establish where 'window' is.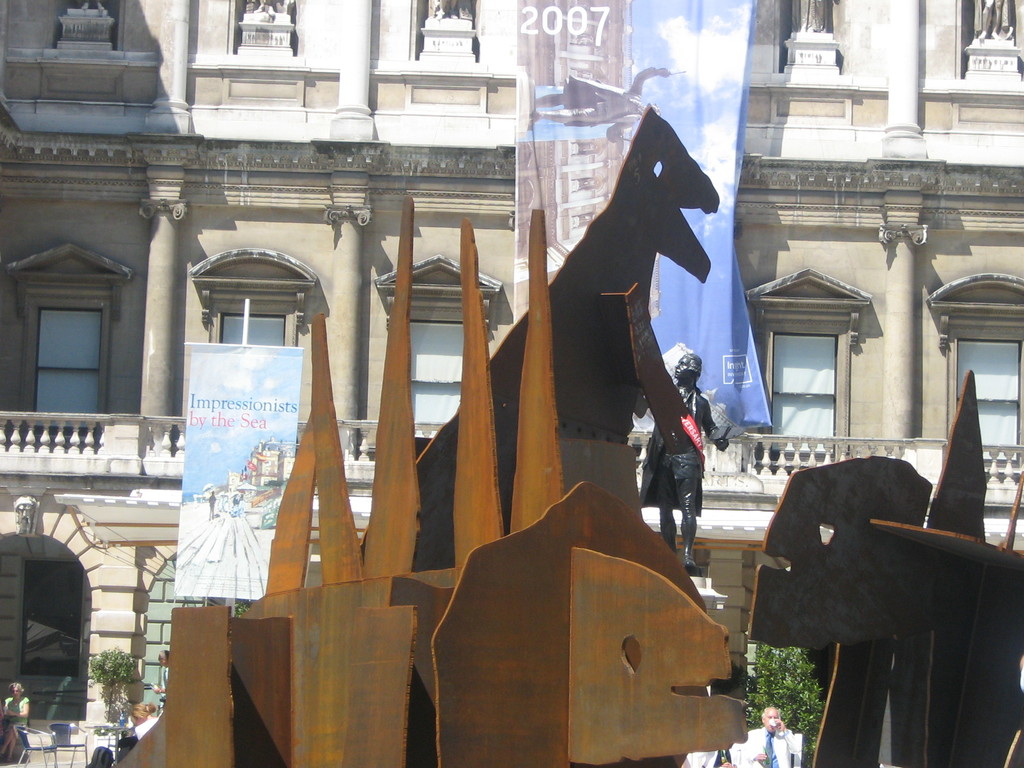
Established at {"x1": 21, "y1": 268, "x2": 111, "y2": 416}.
